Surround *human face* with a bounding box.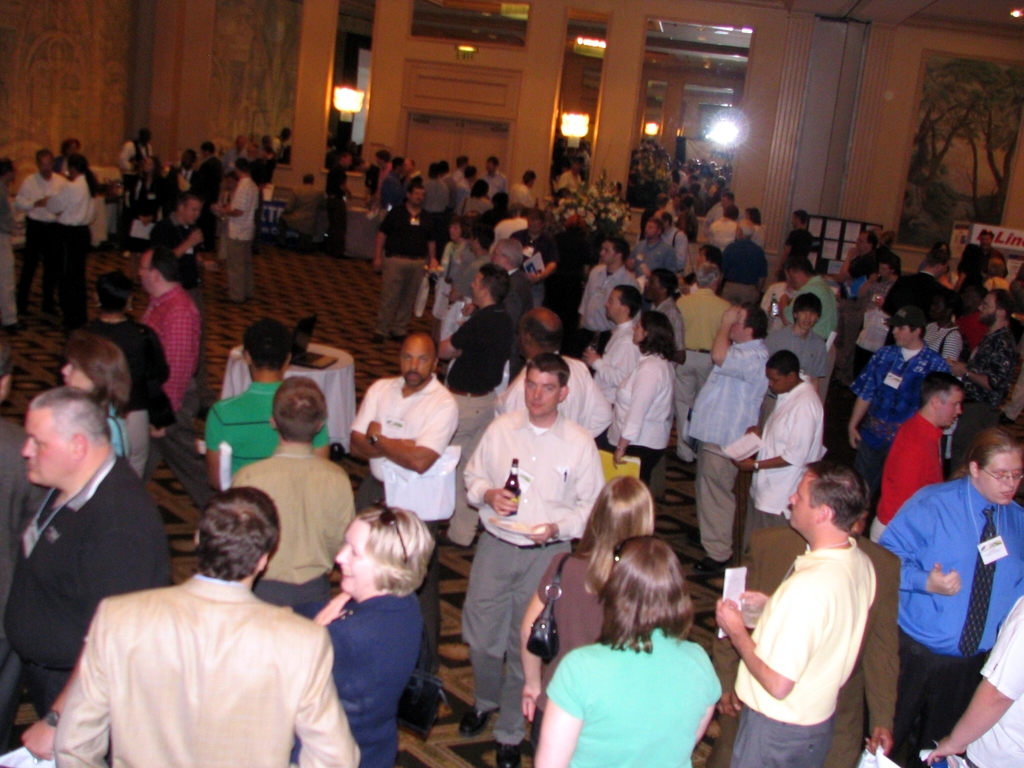
bbox=[892, 323, 916, 349].
